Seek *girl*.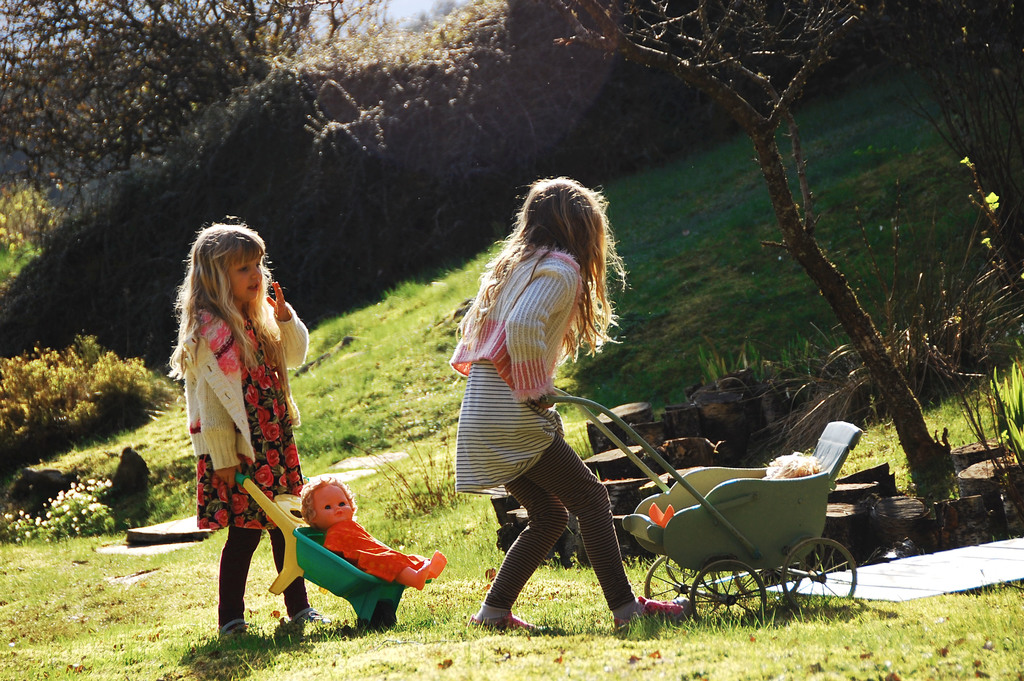
rect(447, 177, 684, 625).
